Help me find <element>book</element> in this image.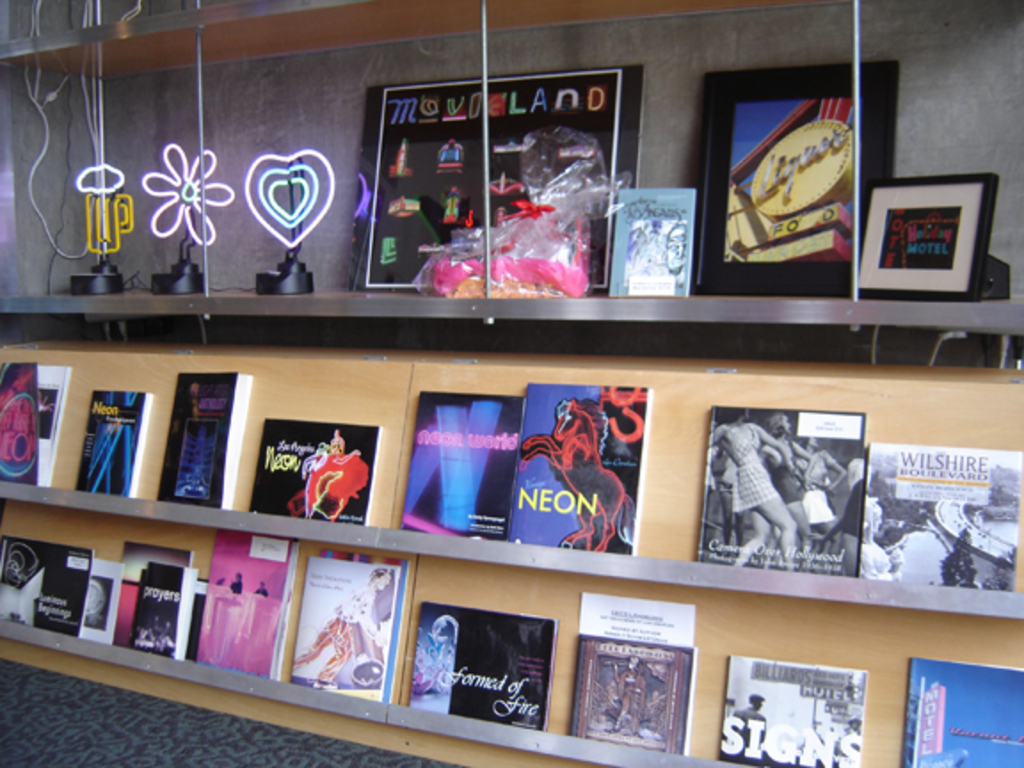
Found it: (x1=571, y1=603, x2=693, y2=757).
